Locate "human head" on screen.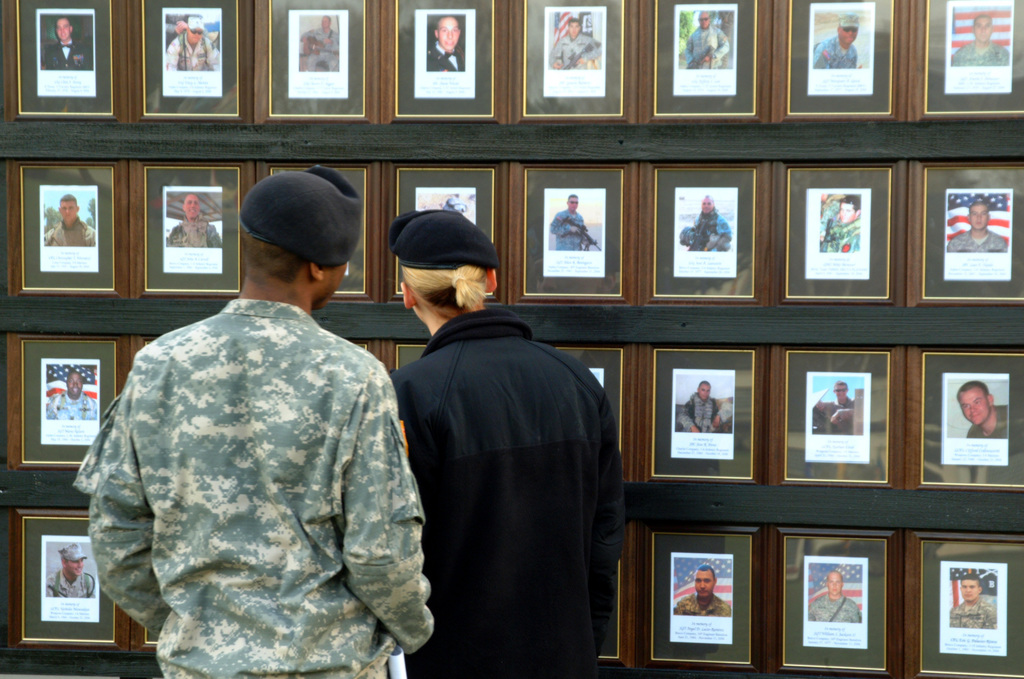
On screen at 566, 193, 579, 211.
